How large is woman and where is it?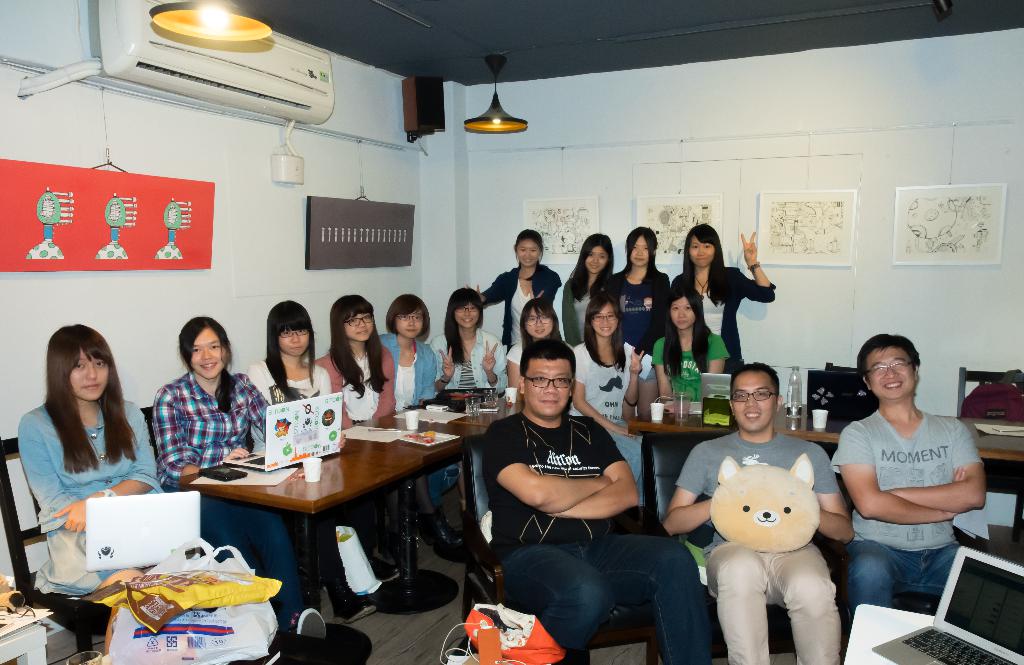
Bounding box: bbox=(148, 317, 333, 645).
